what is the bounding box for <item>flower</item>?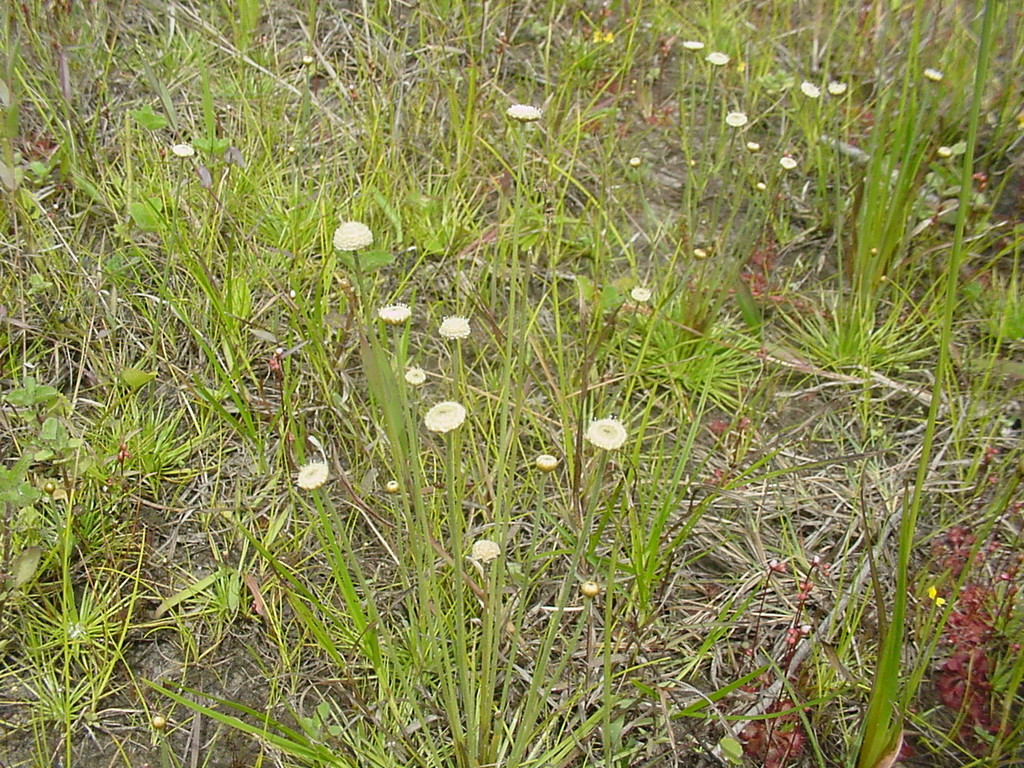
<bbox>725, 109, 751, 128</bbox>.
